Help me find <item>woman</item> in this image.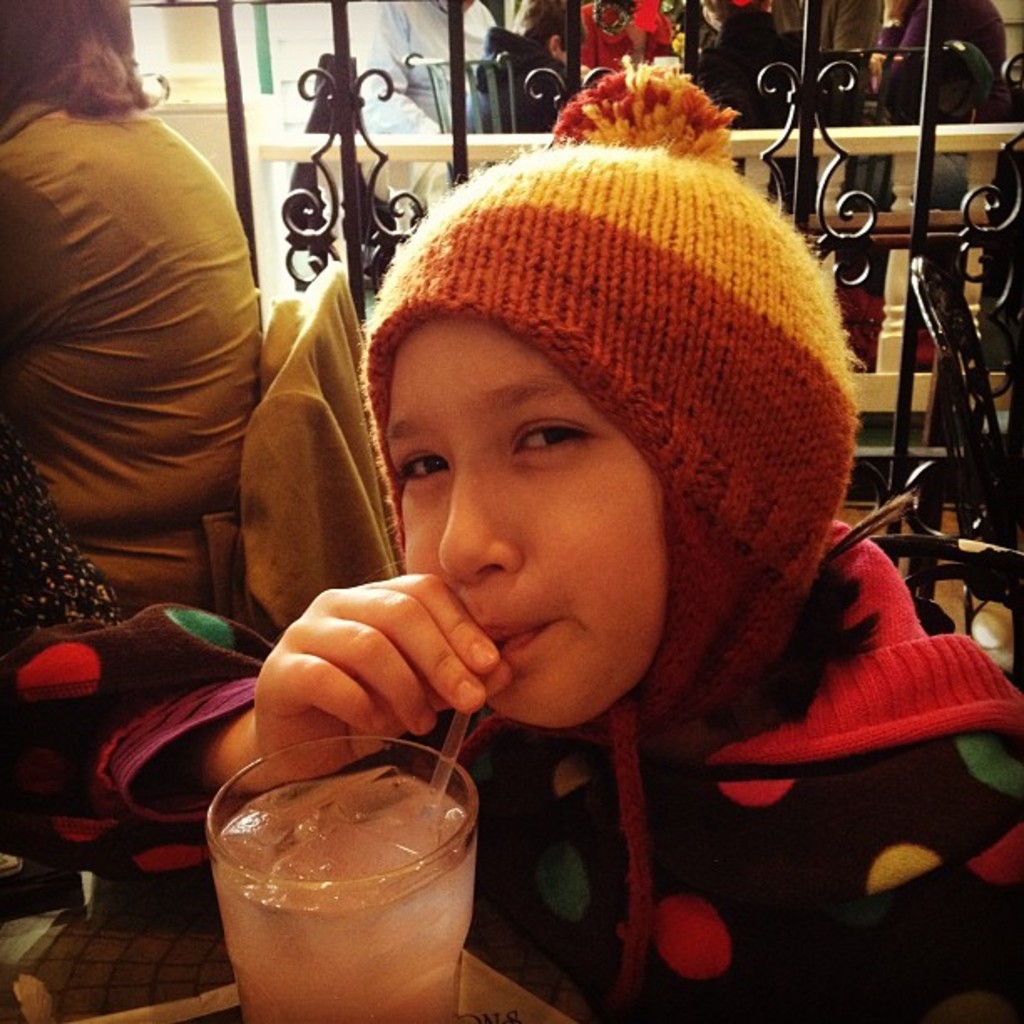
Found it: region(0, 0, 266, 616).
